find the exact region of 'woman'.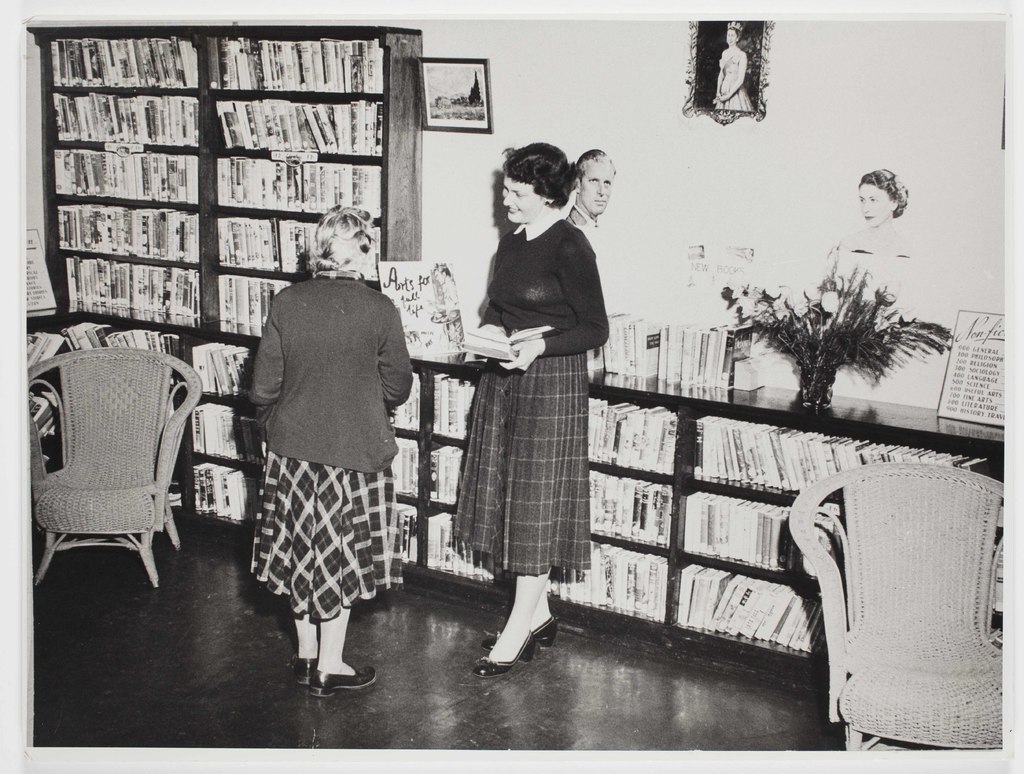
Exact region: pyautogui.locateOnScreen(230, 208, 420, 702).
